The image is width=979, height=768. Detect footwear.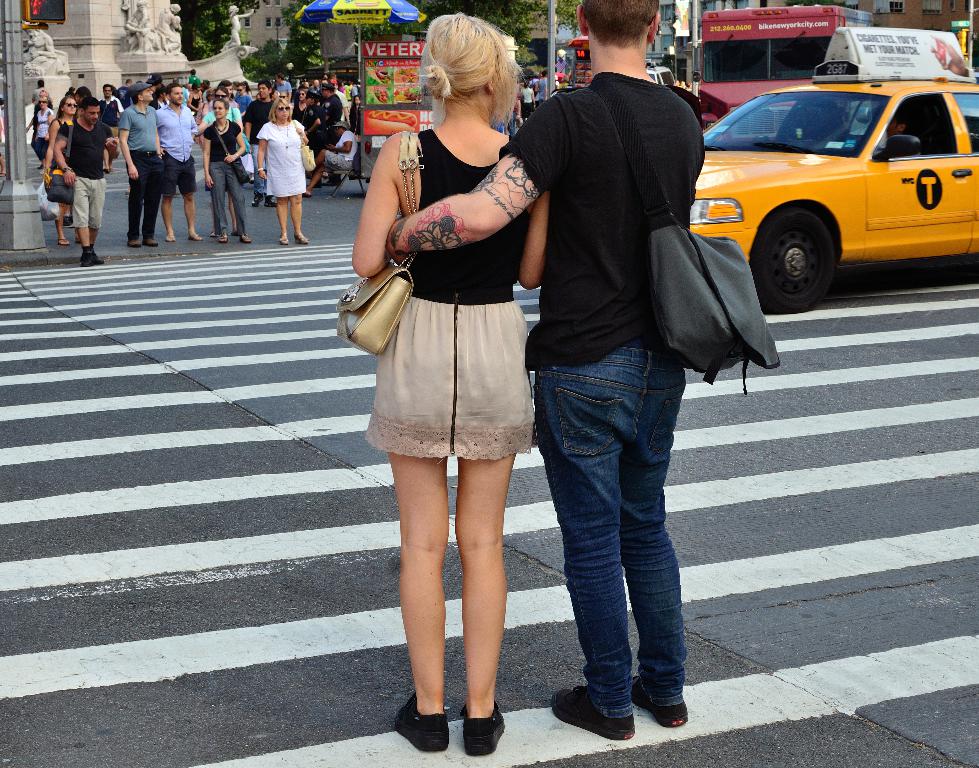
Detection: box=[274, 230, 289, 246].
